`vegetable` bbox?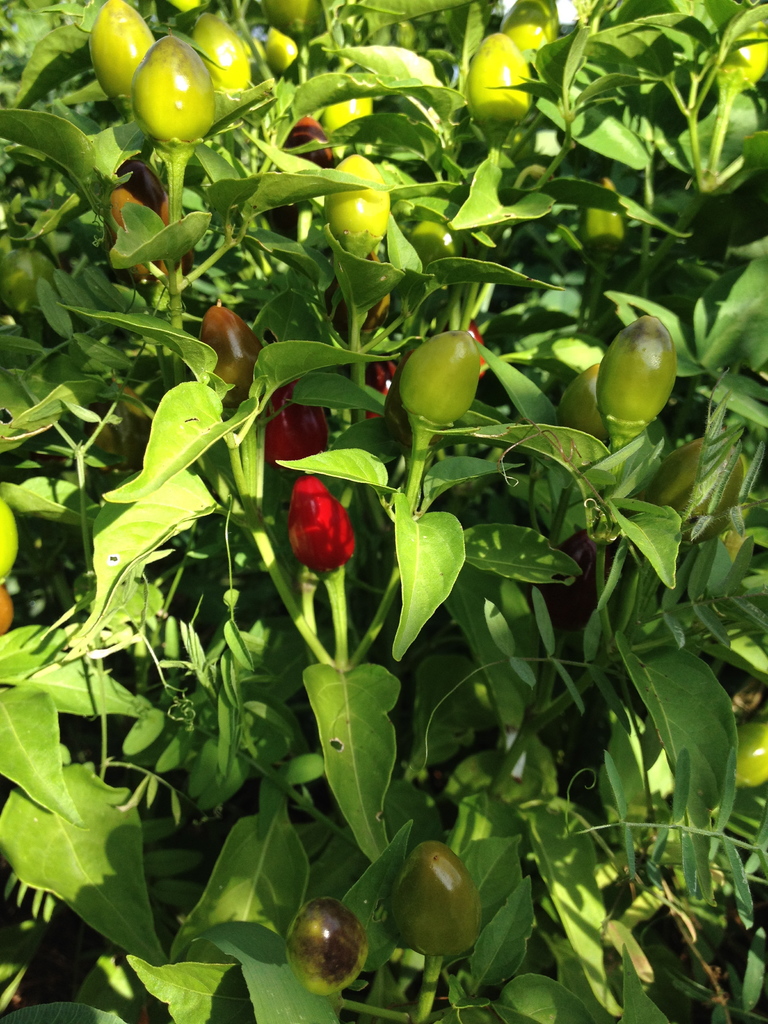
x1=75 y1=166 x2=164 y2=284
